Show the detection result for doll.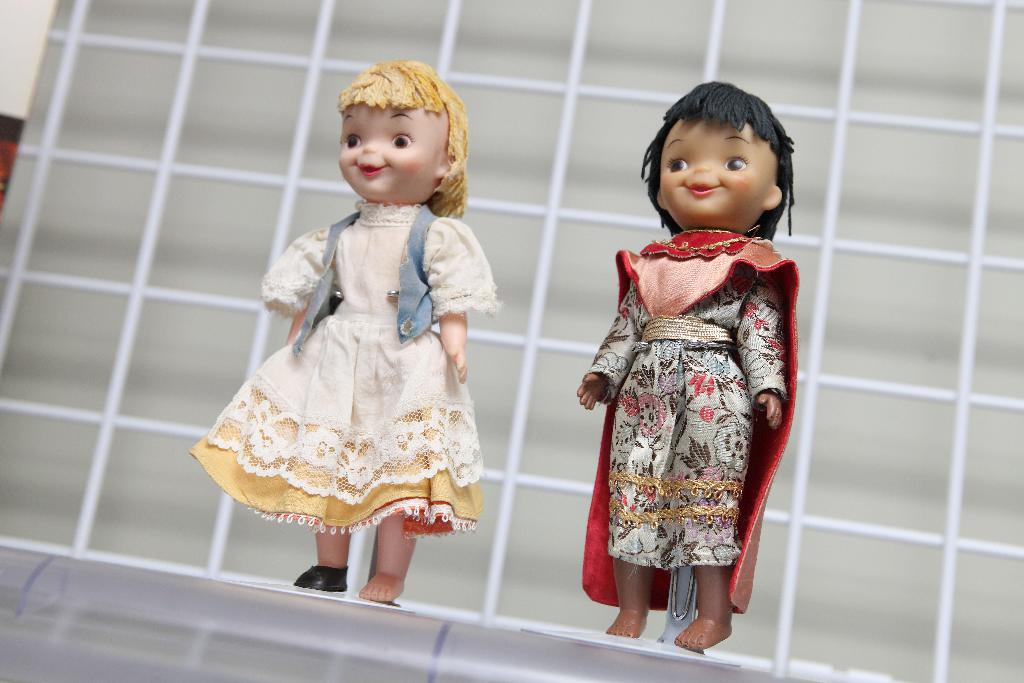
<bbox>573, 79, 799, 652</bbox>.
